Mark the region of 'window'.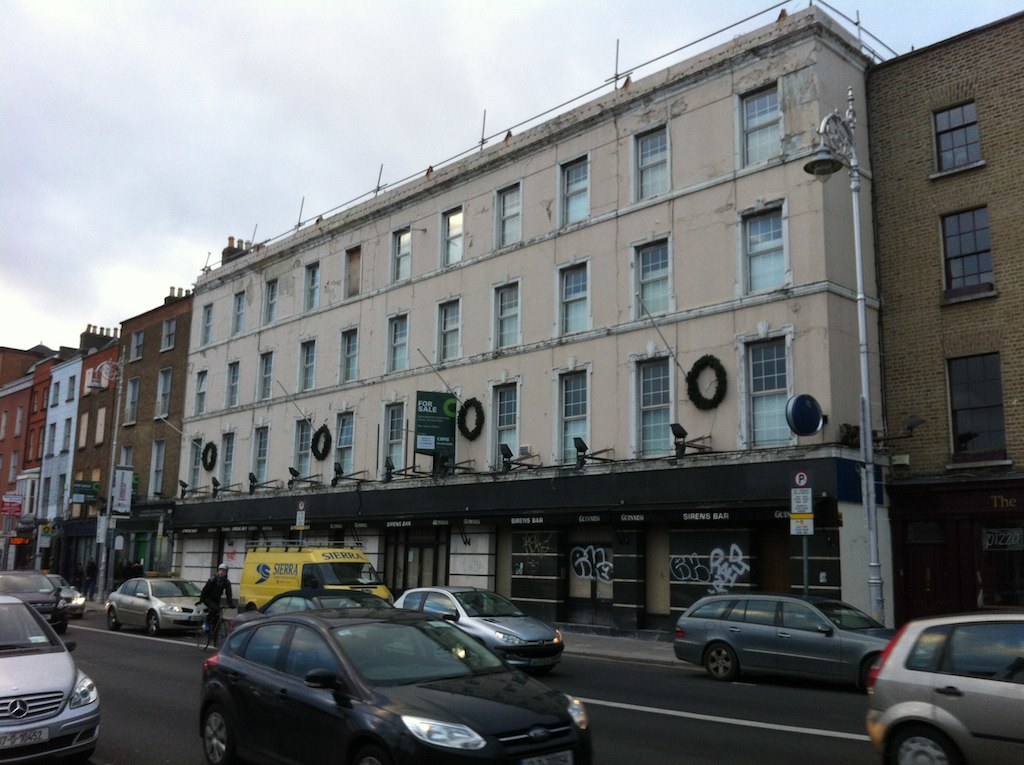
Region: <box>557,150,590,232</box>.
